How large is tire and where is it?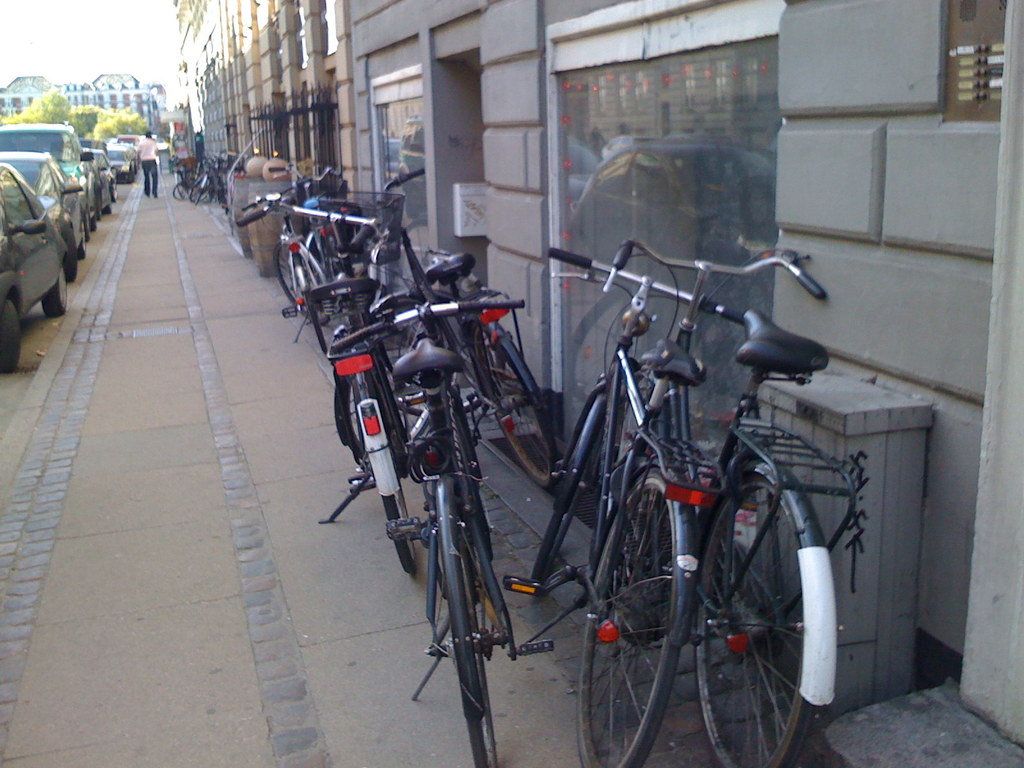
Bounding box: region(530, 384, 620, 585).
